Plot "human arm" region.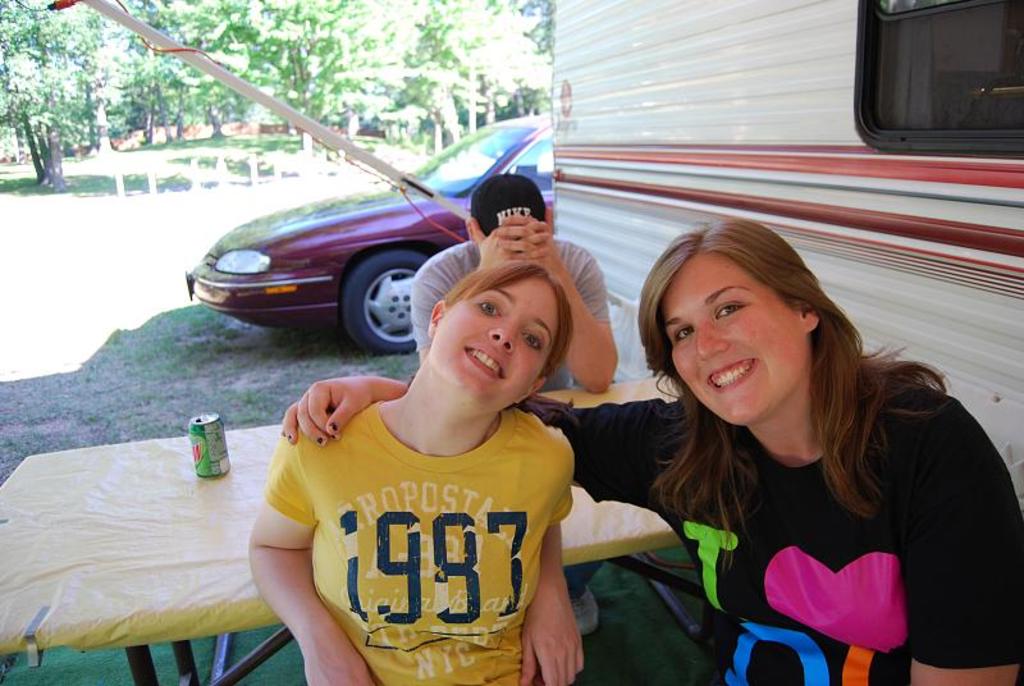
Plotted at {"left": 275, "top": 365, "right": 681, "bottom": 520}.
